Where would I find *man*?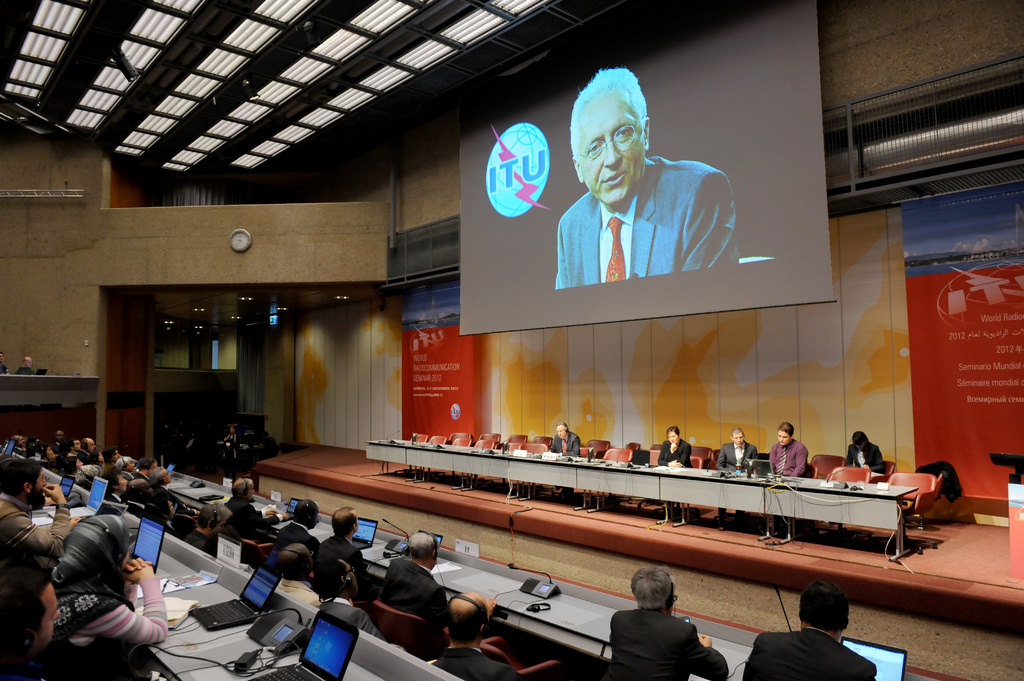
At crop(842, 429, 884, 472).
